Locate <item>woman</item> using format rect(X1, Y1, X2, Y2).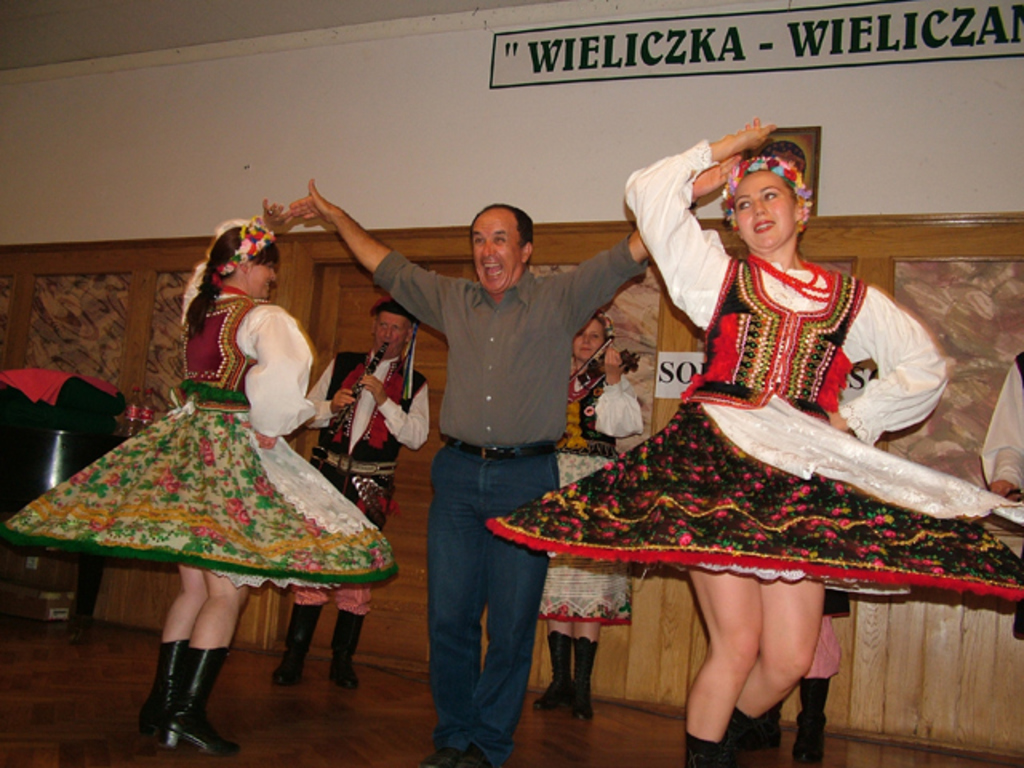
rect(2, 202, 405, 763).
